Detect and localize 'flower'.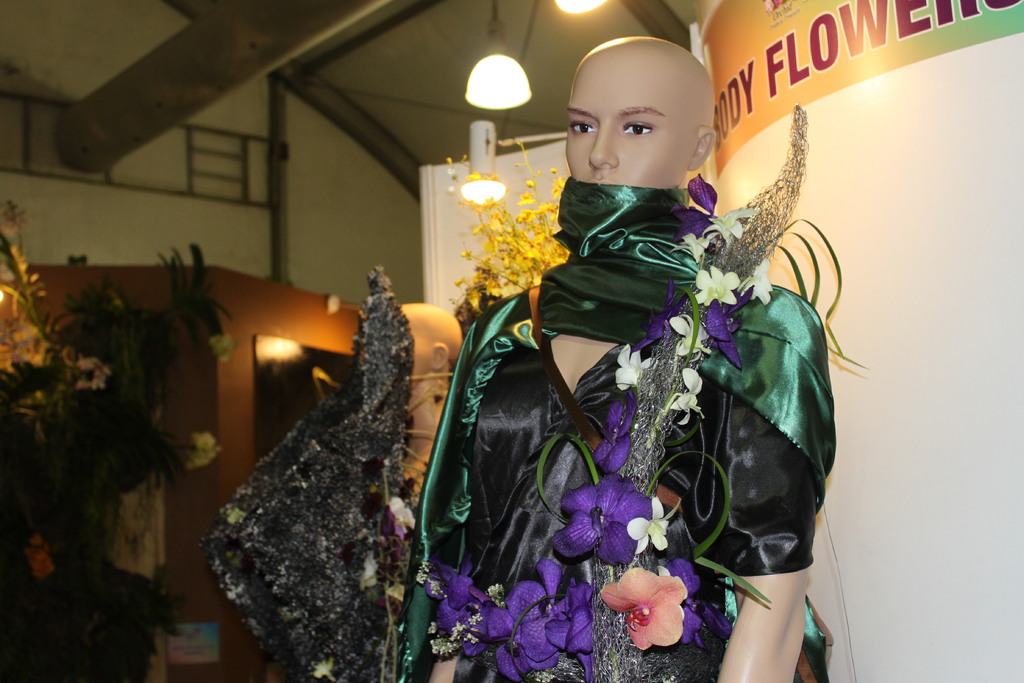
Localized at (614, 569, 697, 655).
